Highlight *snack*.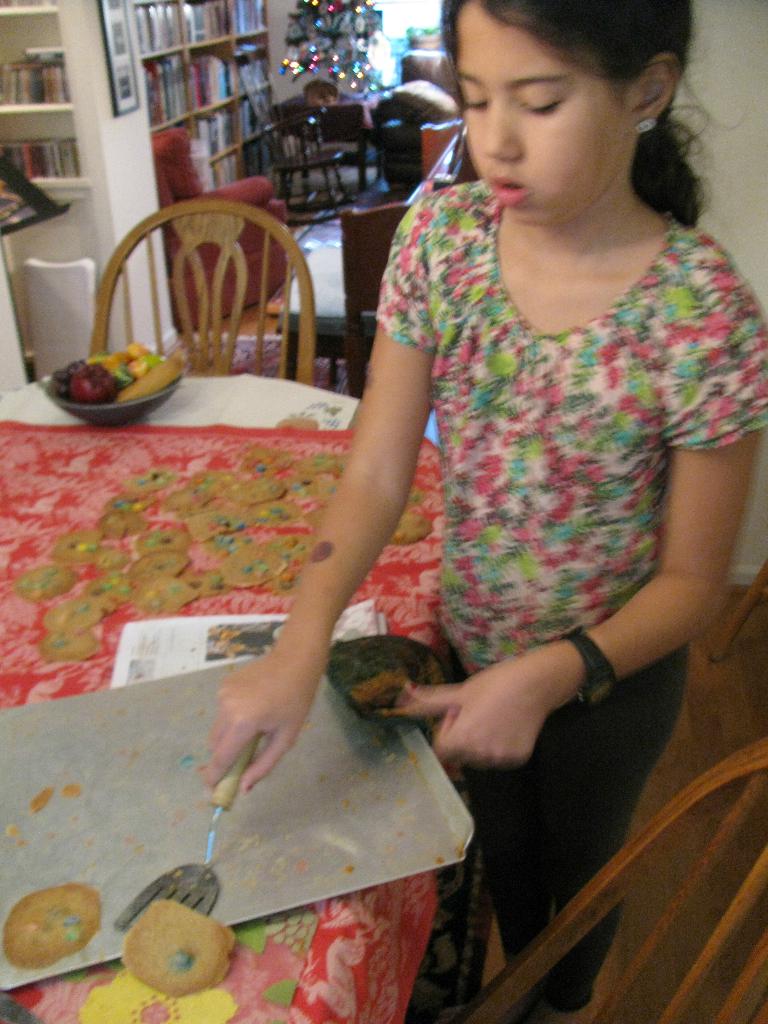
Highlighted region: {"left": 129, "top": 578, "right": 193, "bottom": 620}.
